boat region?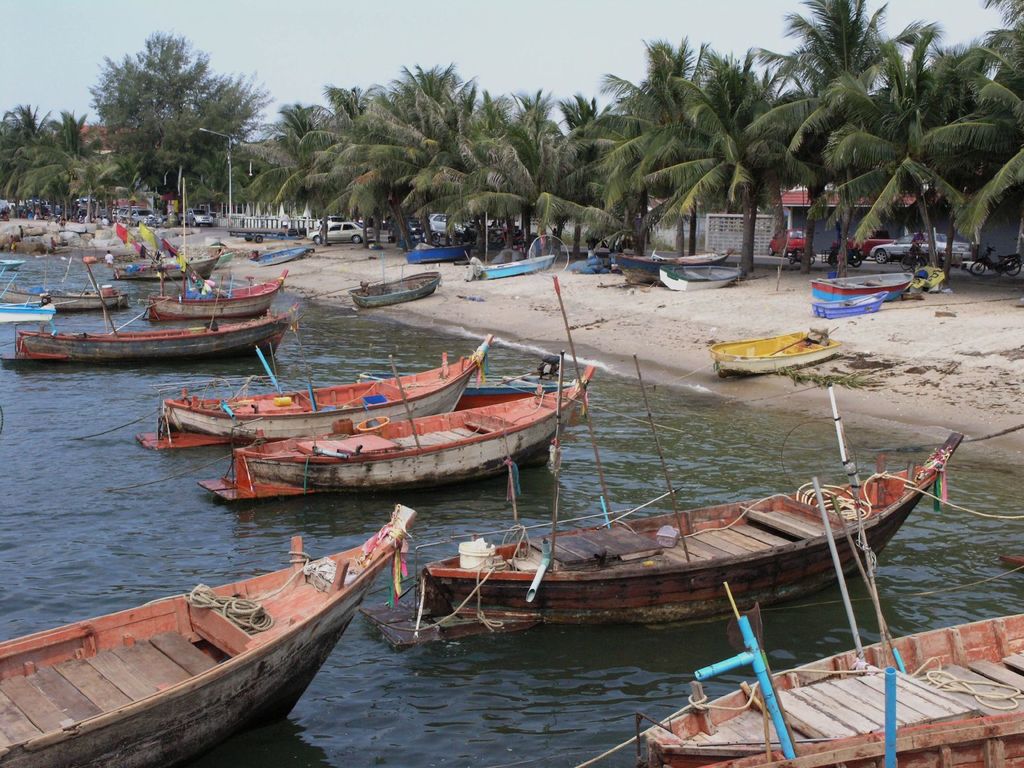
(108,252,216,286)
